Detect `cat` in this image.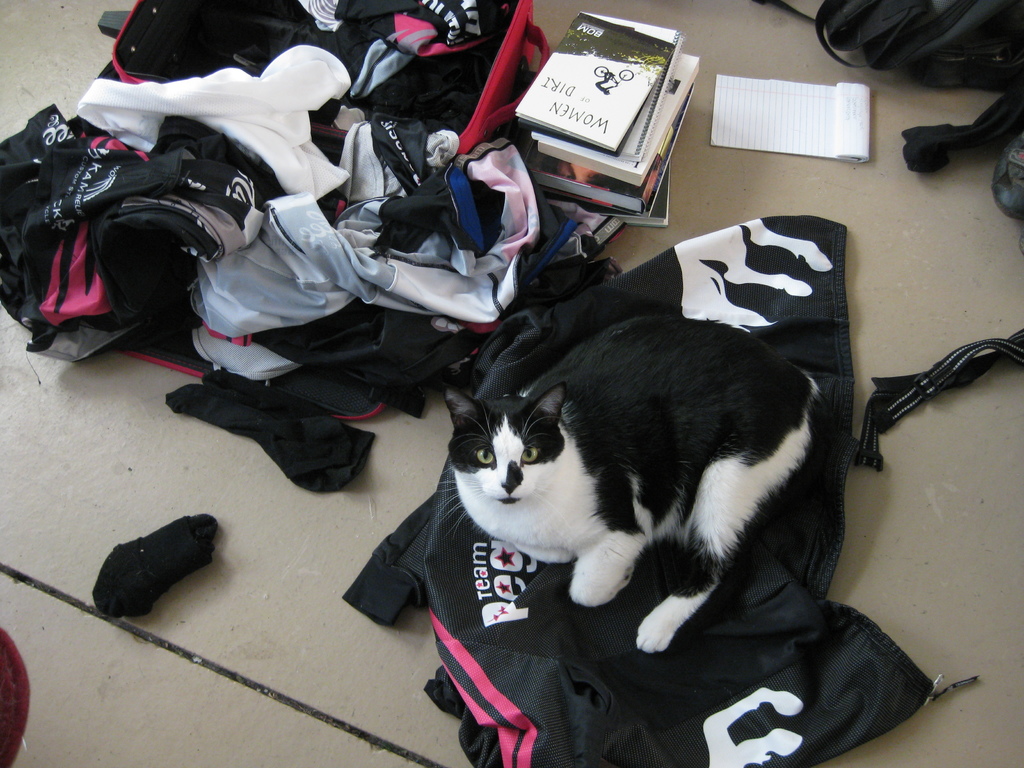
Detection: region(435, 318, 826, 658).
